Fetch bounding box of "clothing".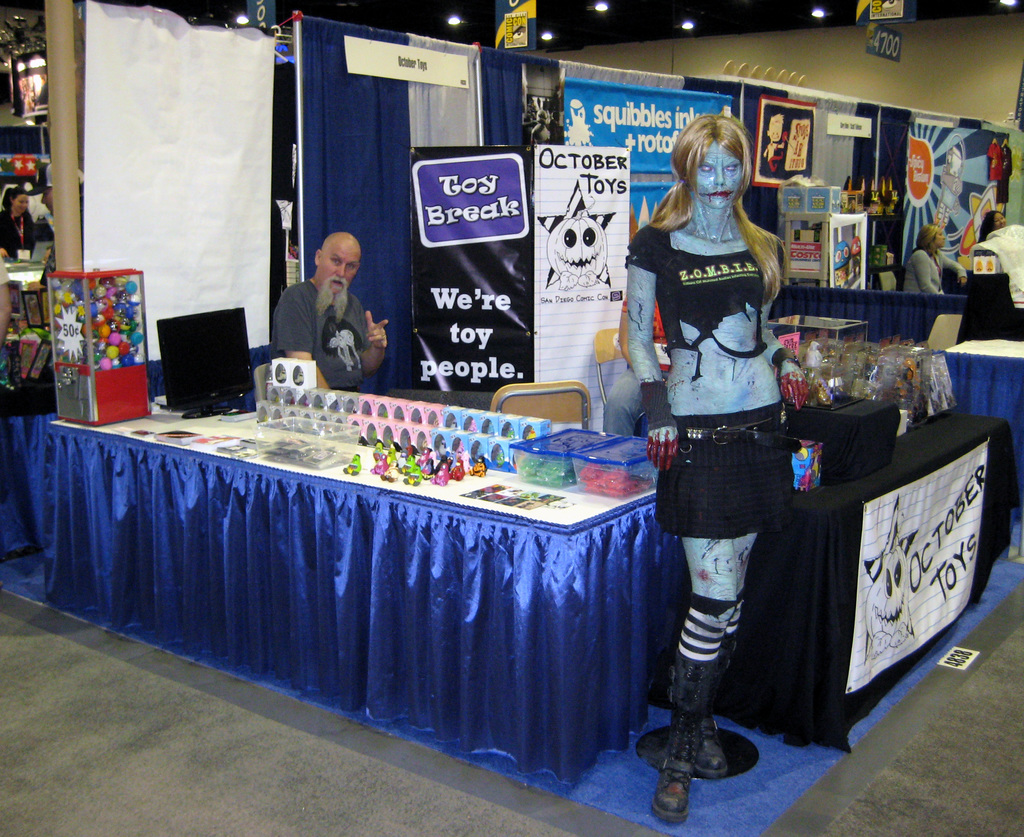
Bbox: {"left": 274, "top": 280, "right": 369, "bottom": 389}.
